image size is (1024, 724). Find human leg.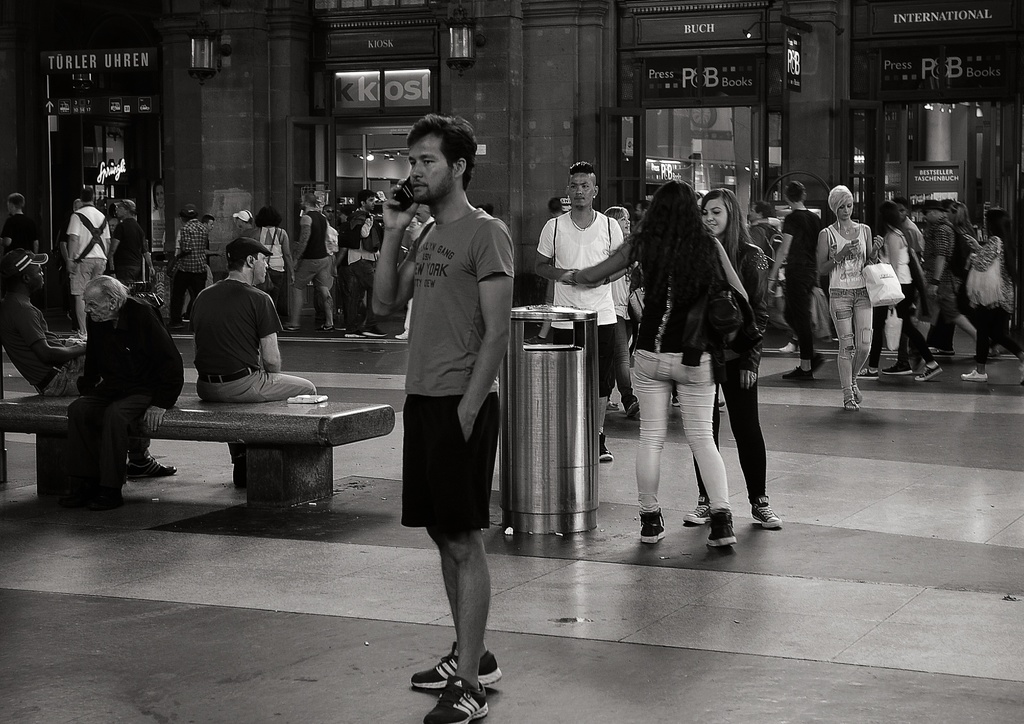
[left=286, top=261, right=324, bottom=330].
